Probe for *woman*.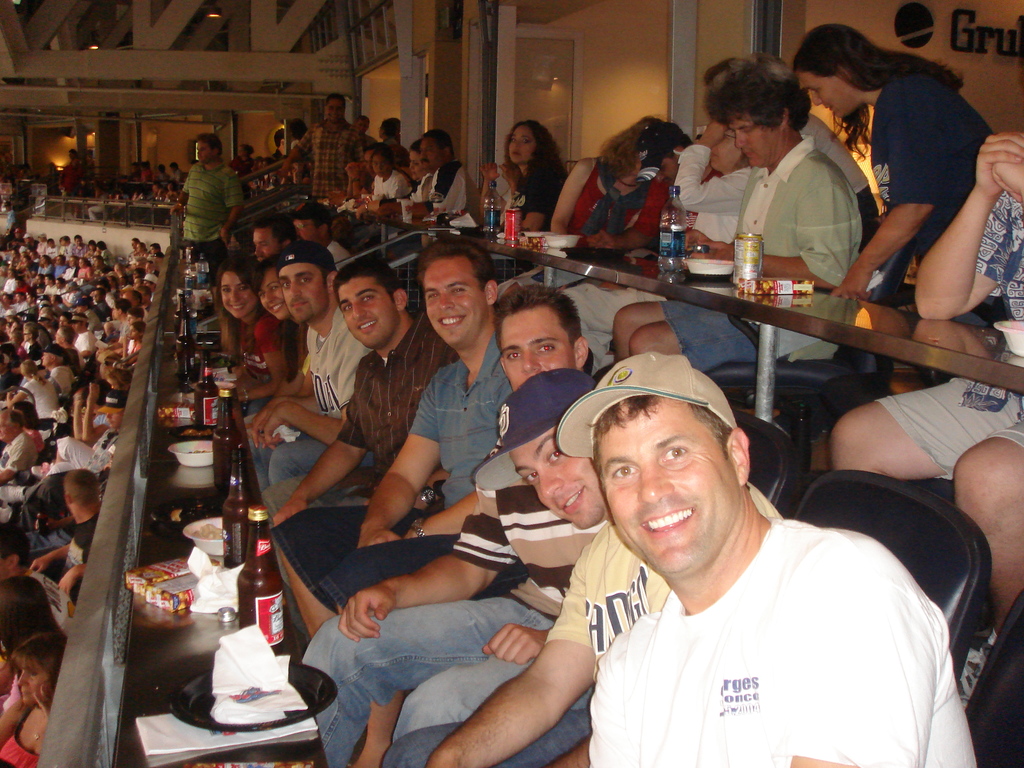
Probe result: x1=77, y1=256, x2=94, y2=284.
